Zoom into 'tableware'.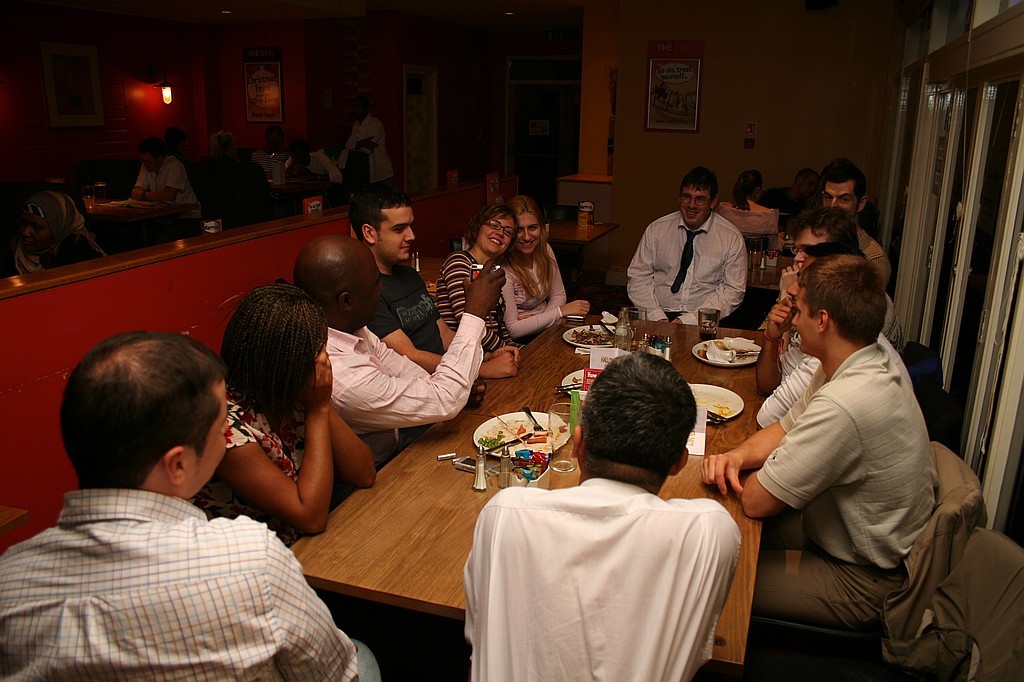
Zoom target: left=472, top=444, right=484, bottom=492.
